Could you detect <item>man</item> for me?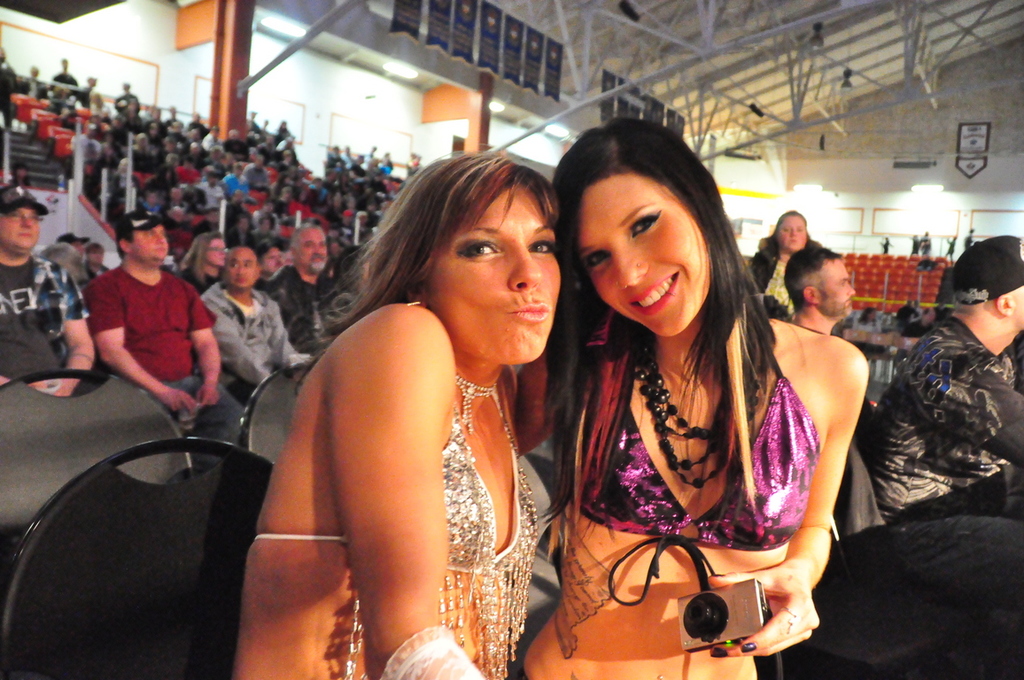
Detection result: box(221, 163, 250, 198).
